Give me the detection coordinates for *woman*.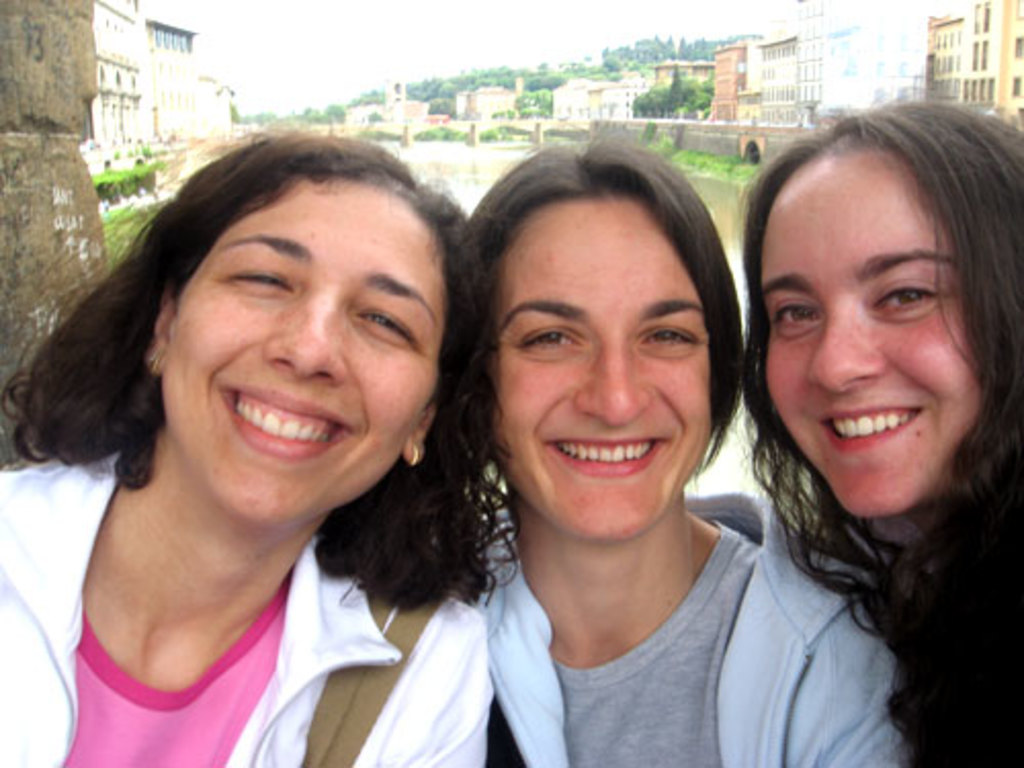
{"left": 457, "top": 131, "right": 899, "bottom": 766}.
